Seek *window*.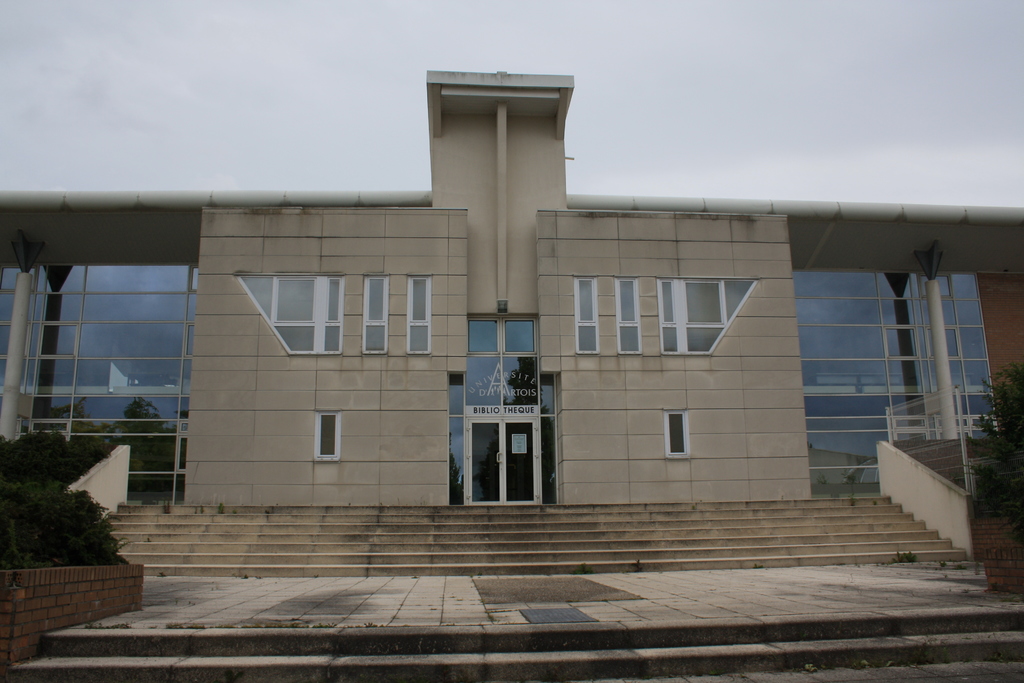
bbox=[307, 406, 345, 465].
